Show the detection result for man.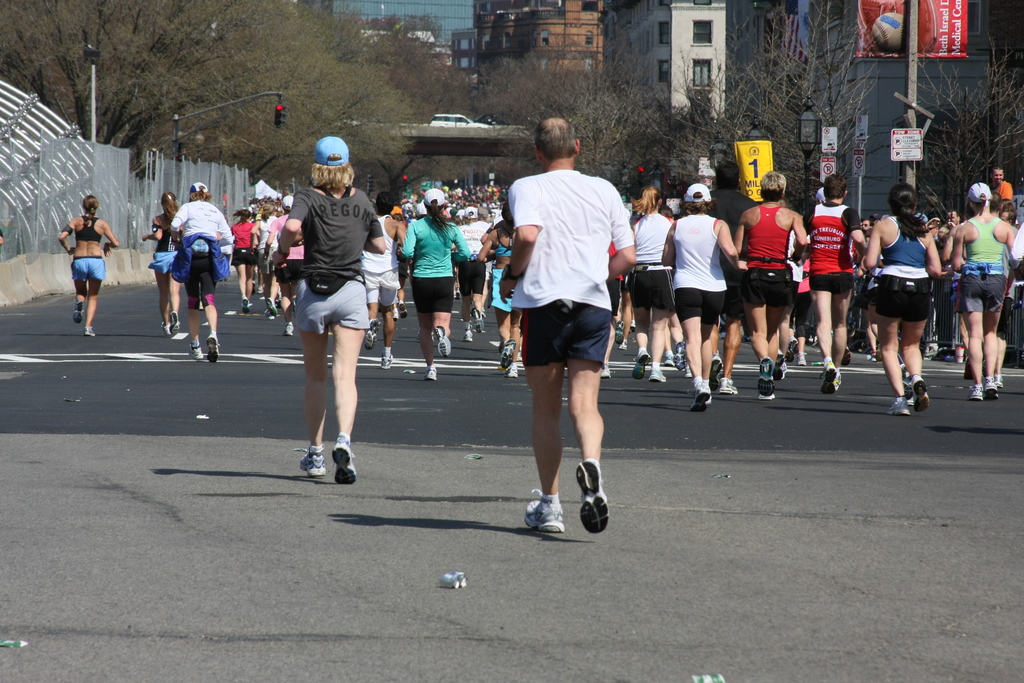
pyautogui.locateOnScreen(801, 173, 867, 399).
